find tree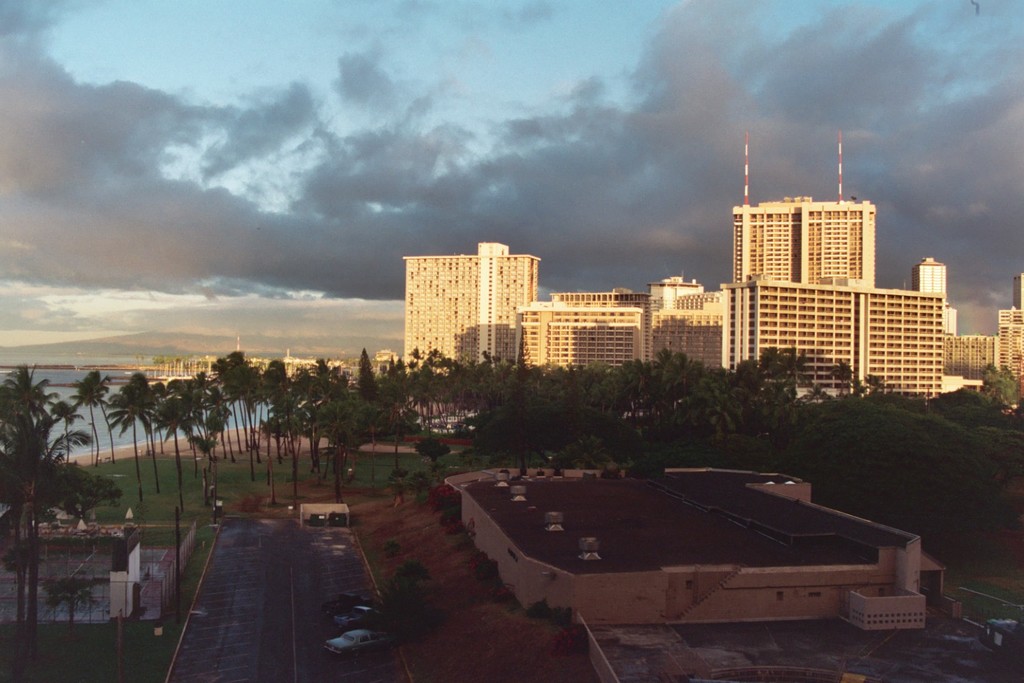
{"left": 72, "top": 372, "right": 106, "bottom": 460}
